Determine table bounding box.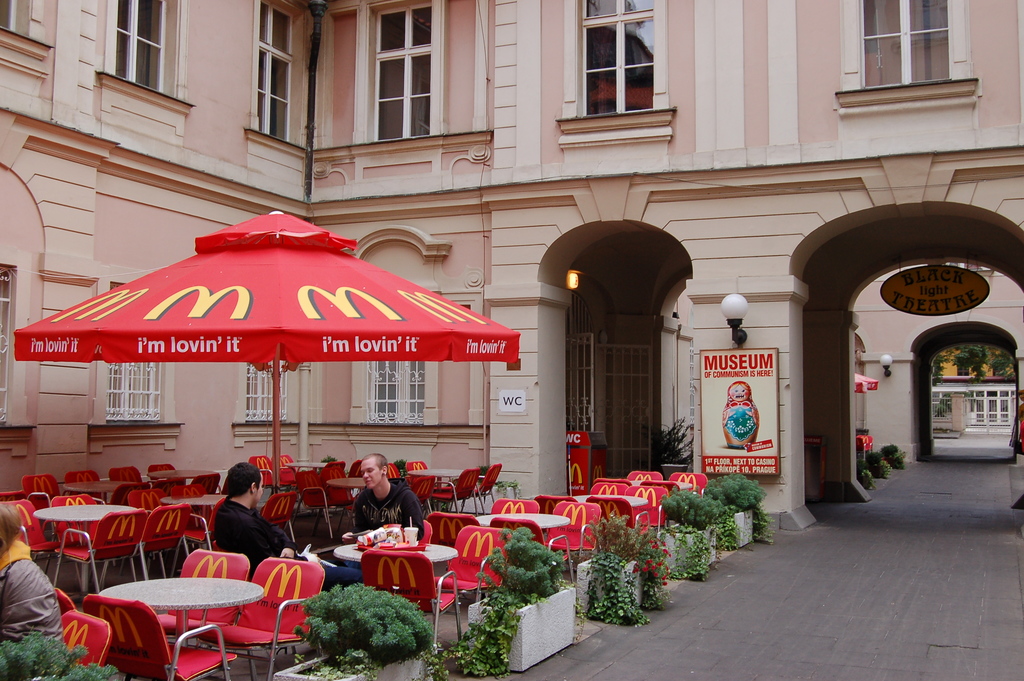
Determined: {"x1": 325, "y1": 534, "x2": 464, "y2": 577}.
